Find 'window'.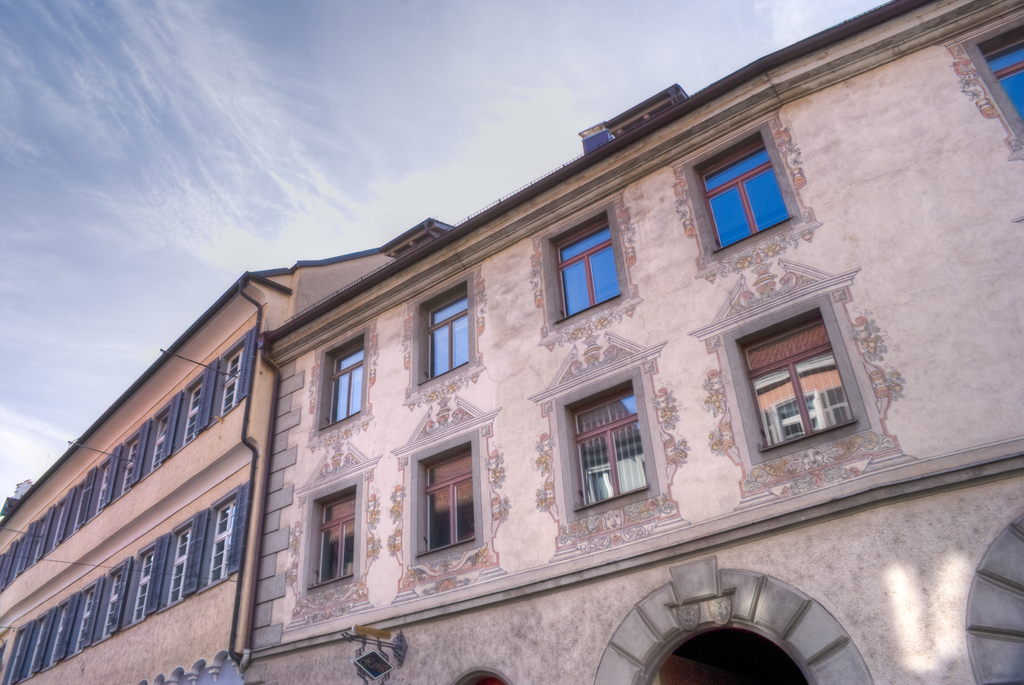
BBox(90, 563, 121, 647).
